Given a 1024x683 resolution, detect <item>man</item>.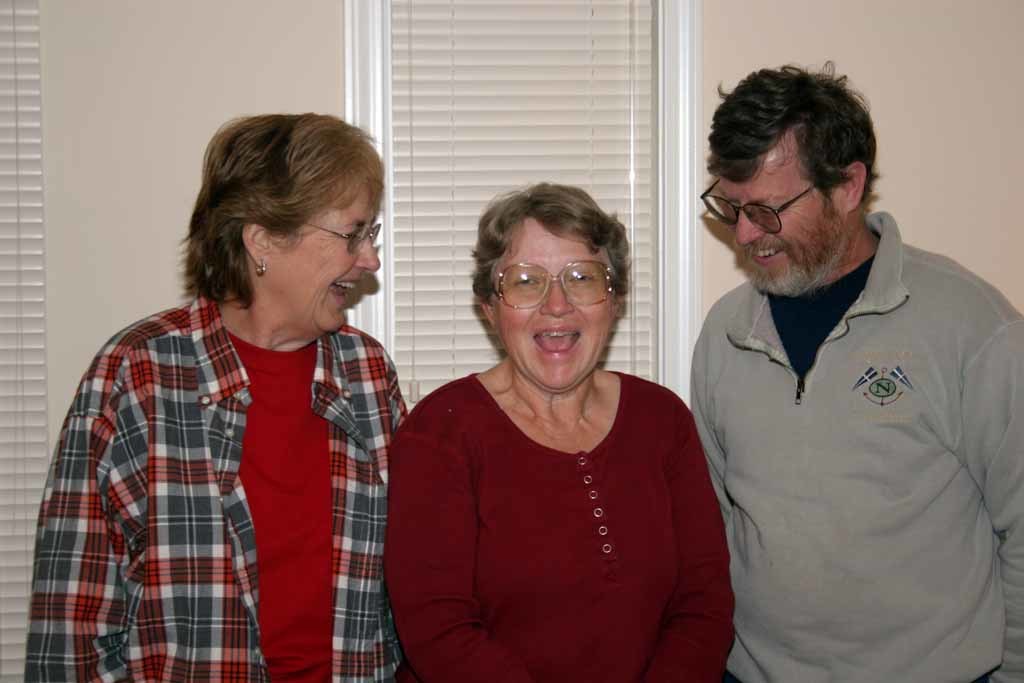
688 65 1023 682.
